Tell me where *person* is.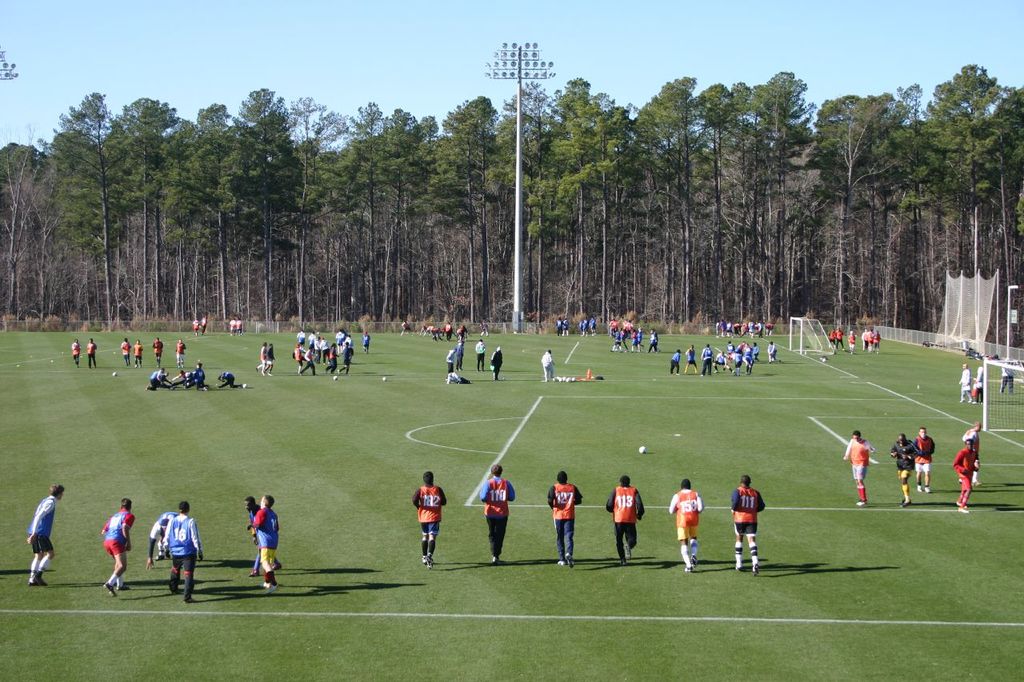
*person* is at {"x1": 537, "y1": 351, "x2": 554, "y2": 380}.
